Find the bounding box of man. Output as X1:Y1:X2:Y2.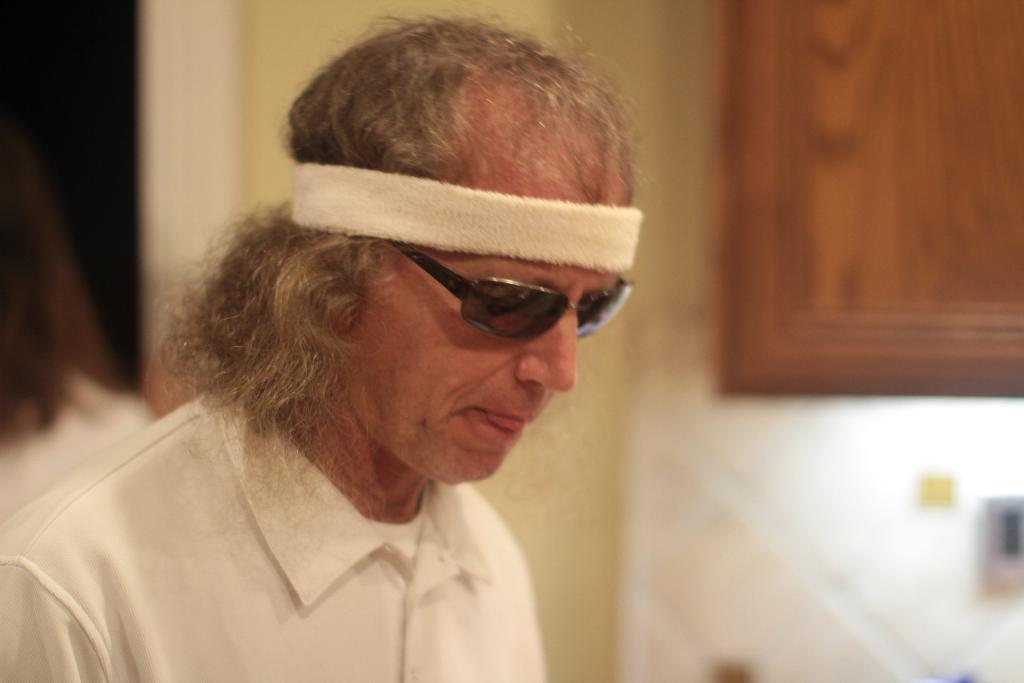
45:12:702:675.
